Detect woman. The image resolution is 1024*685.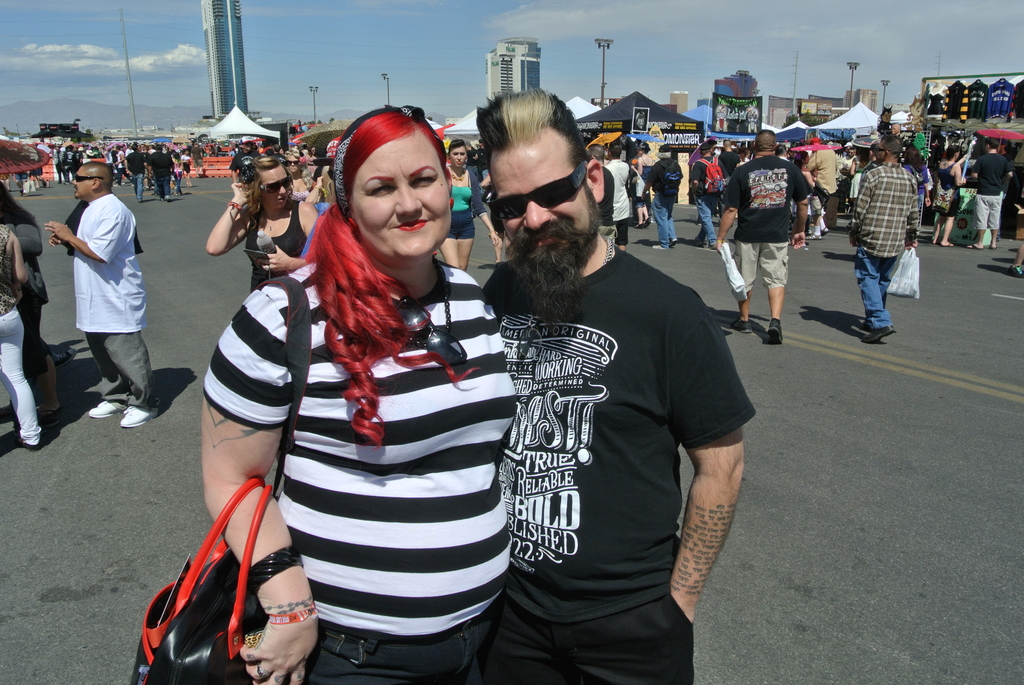
(left=780, top=145, right=833, bottom=256).
